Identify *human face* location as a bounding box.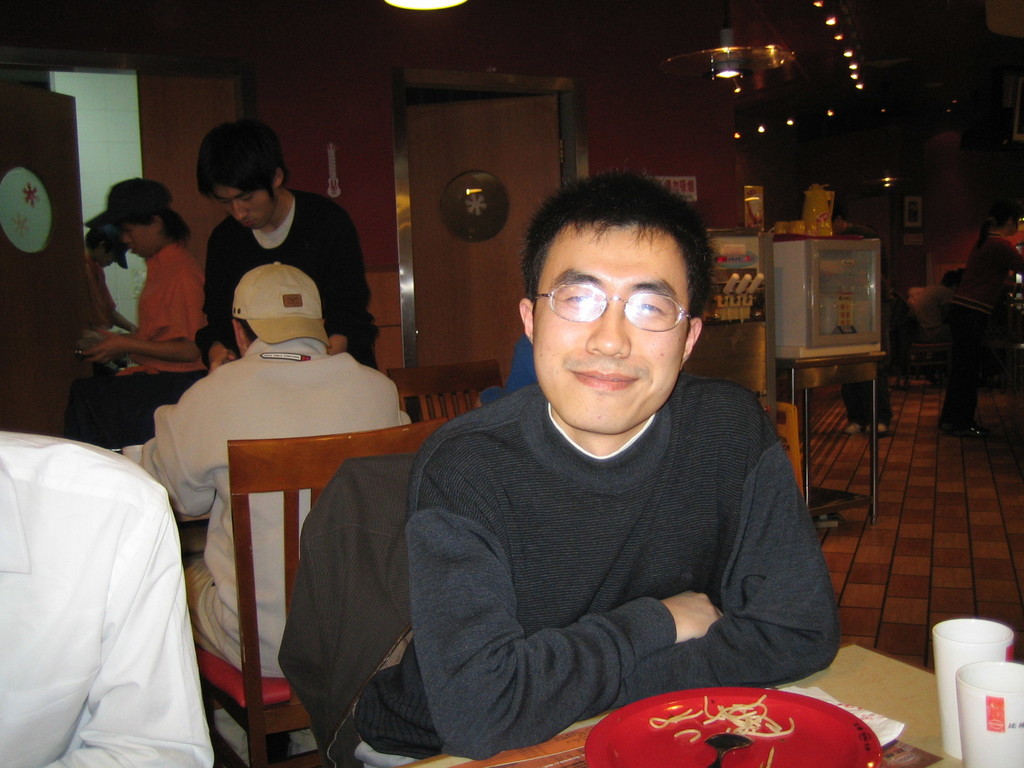
bbox(123, 219, 157, 264).
